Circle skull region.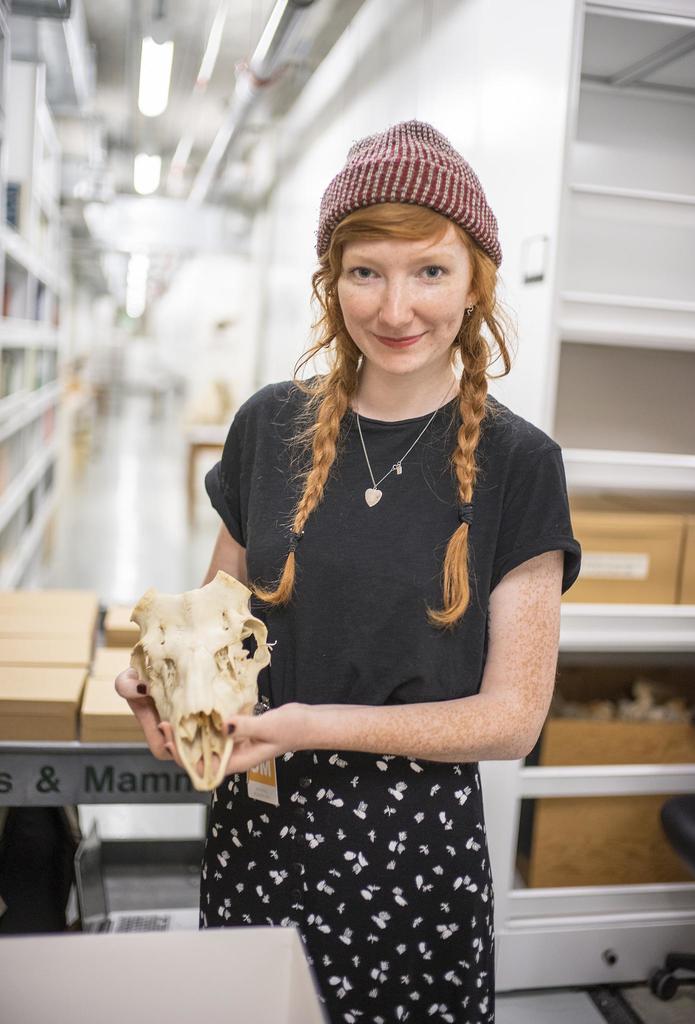
Region: [113, 578, 280, 795].
